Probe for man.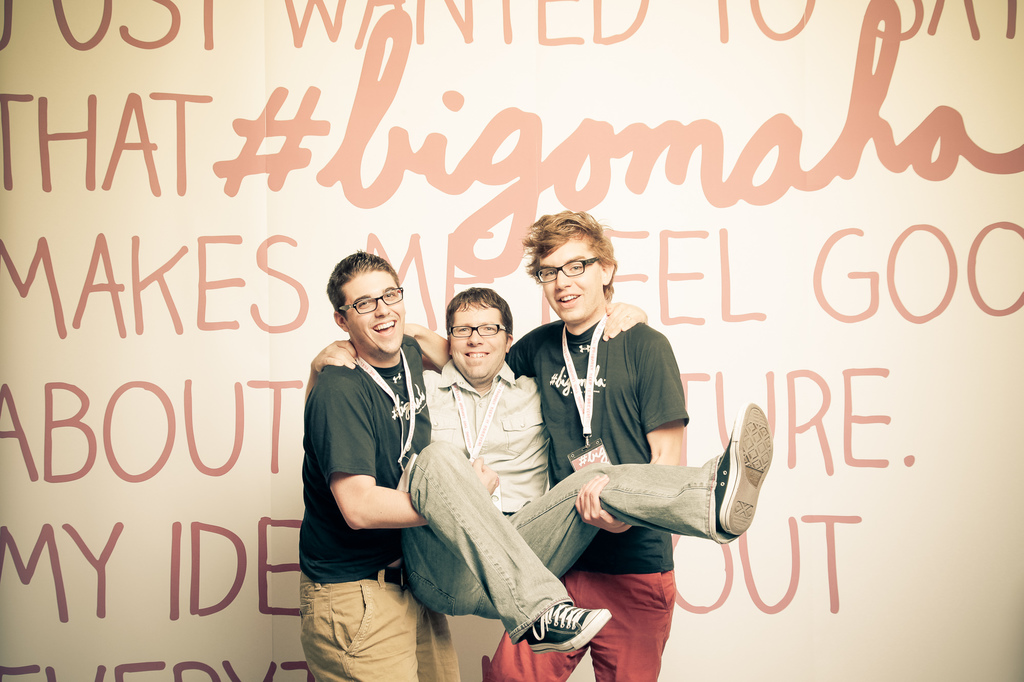
Probe result: [301, 287, 774, 651].
